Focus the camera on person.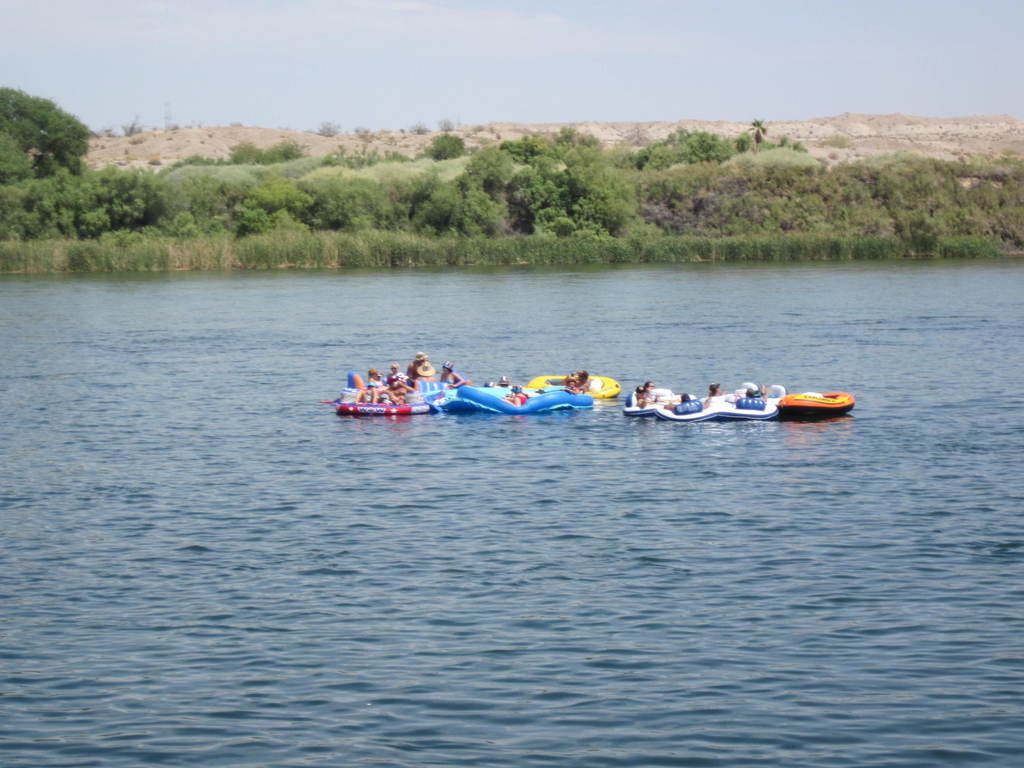
Focus region: left=736, top=389, right=765, bottom=410.
